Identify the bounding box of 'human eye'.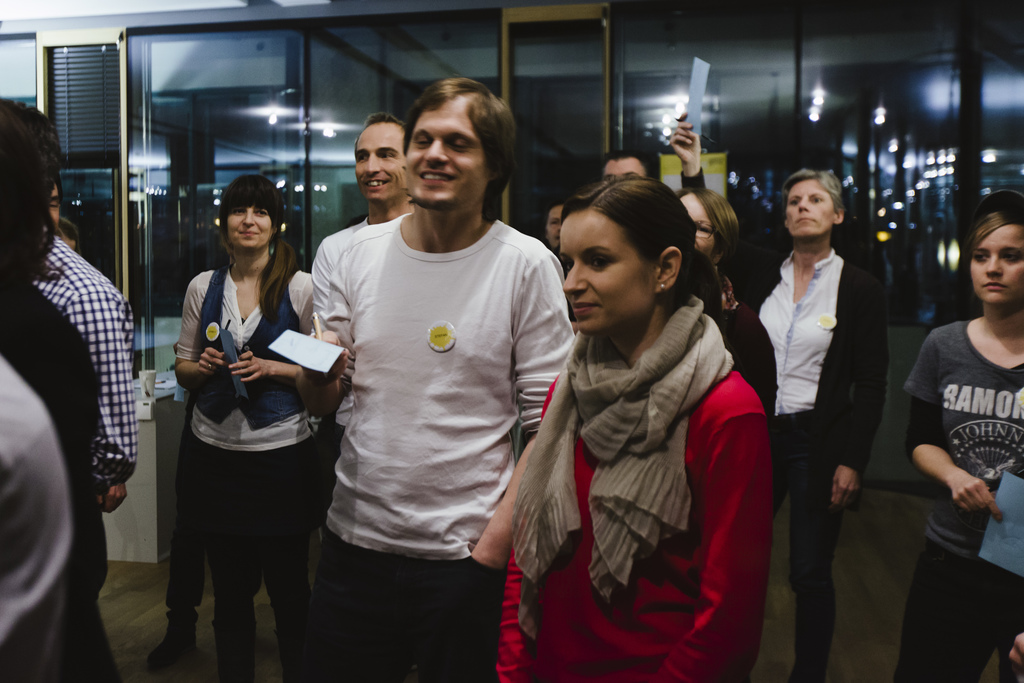
(x1=588, y1=254, x2=614, y2=268).
